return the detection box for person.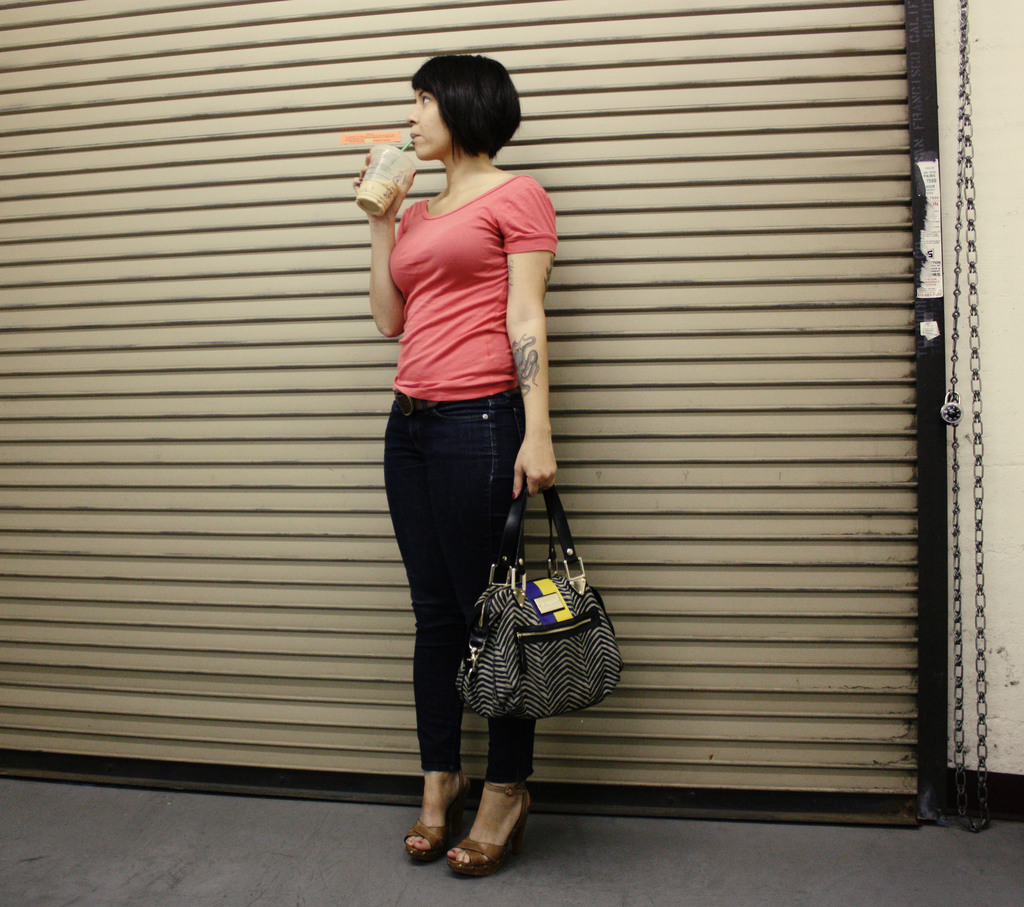
{"left": 352, "top": 17, "right": 583, "bottom": 844}.
